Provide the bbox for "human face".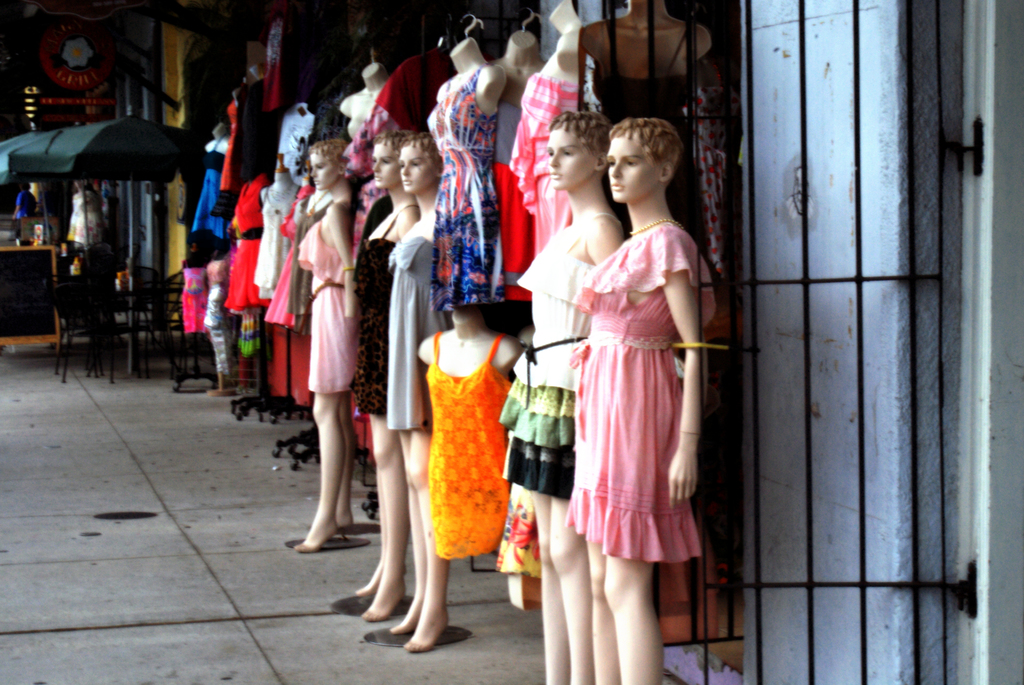
548/127/595/187.
